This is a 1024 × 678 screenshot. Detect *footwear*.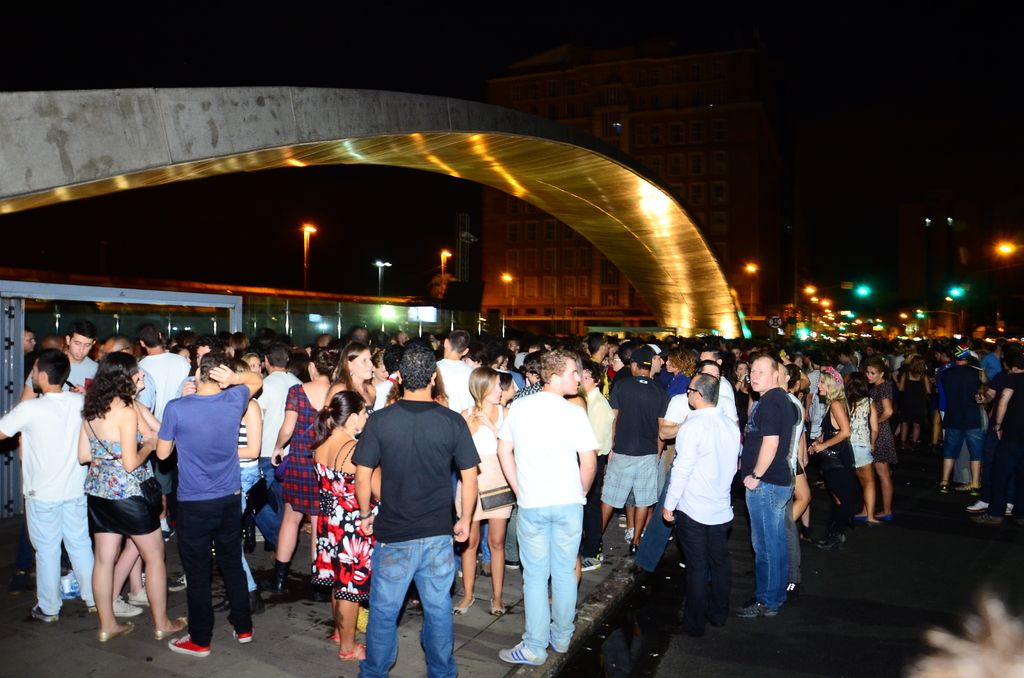
box(271, 562, 292, 595).
